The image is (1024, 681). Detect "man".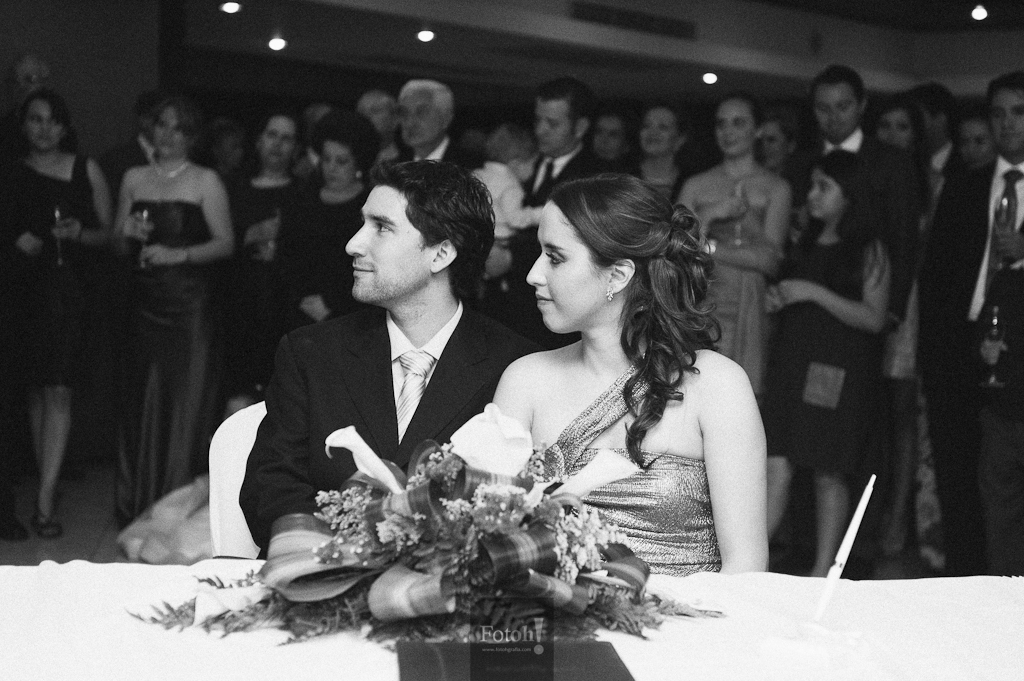
Detection: bbox=(898, 74, 964, 572).
